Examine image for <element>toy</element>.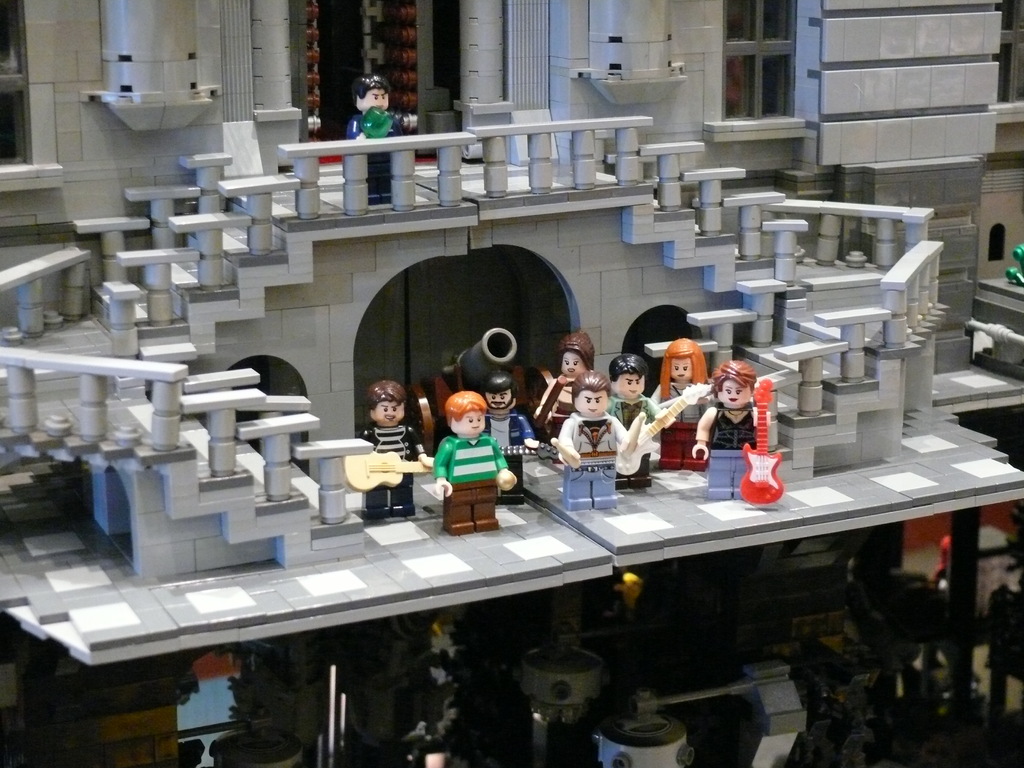
Examination result: (x1=558, y1=371, x2=628, y2=508).
